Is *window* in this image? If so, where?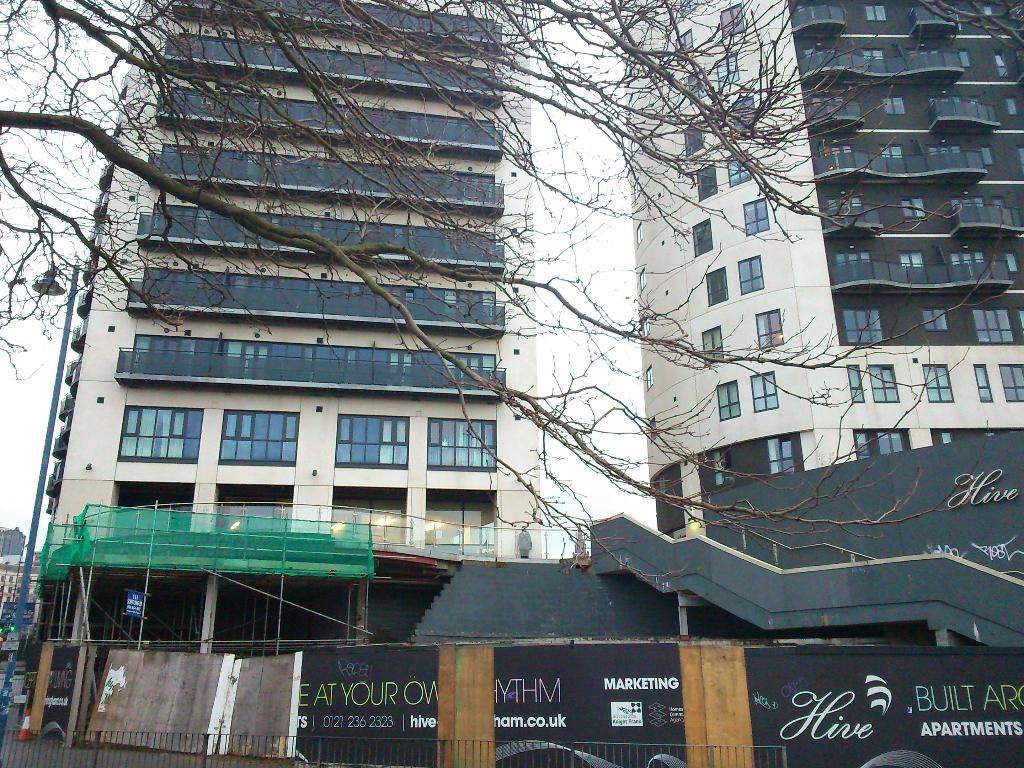
Yes, at box=[687, 66, 707, 99].
